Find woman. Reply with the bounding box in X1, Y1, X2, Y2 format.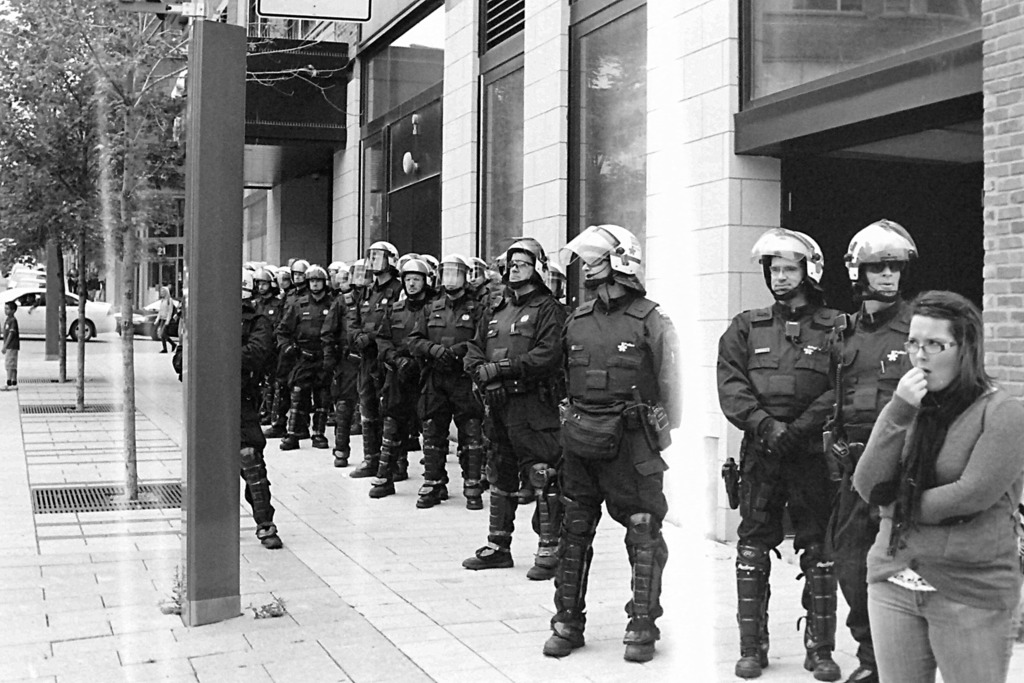
154, 287, 180, 350.
